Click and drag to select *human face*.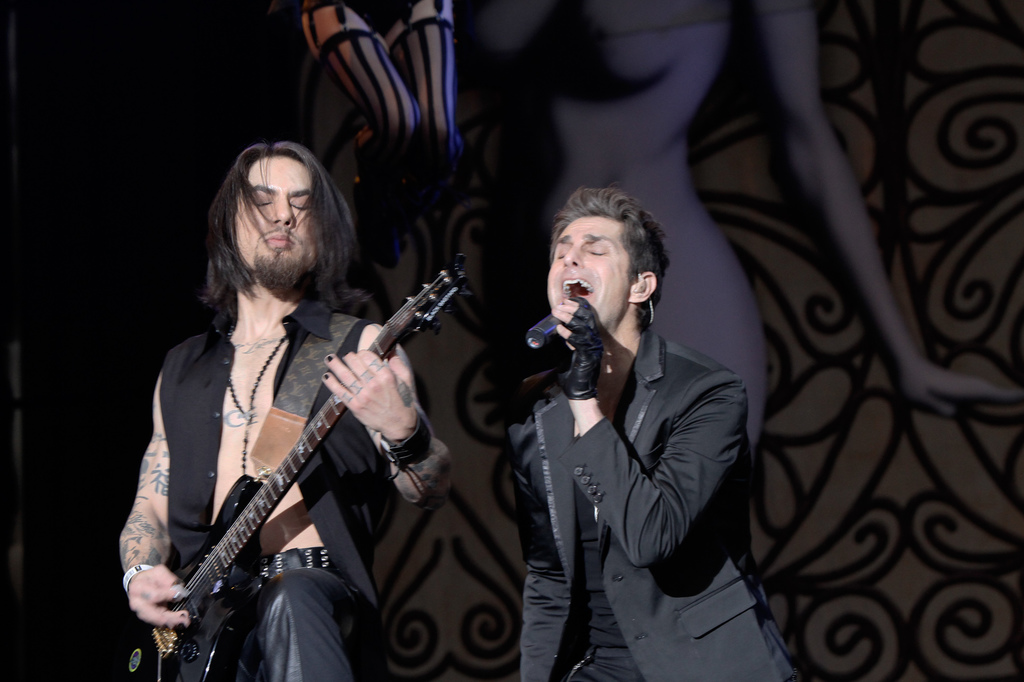
Selection: box=[545, 215, 633, 332].
